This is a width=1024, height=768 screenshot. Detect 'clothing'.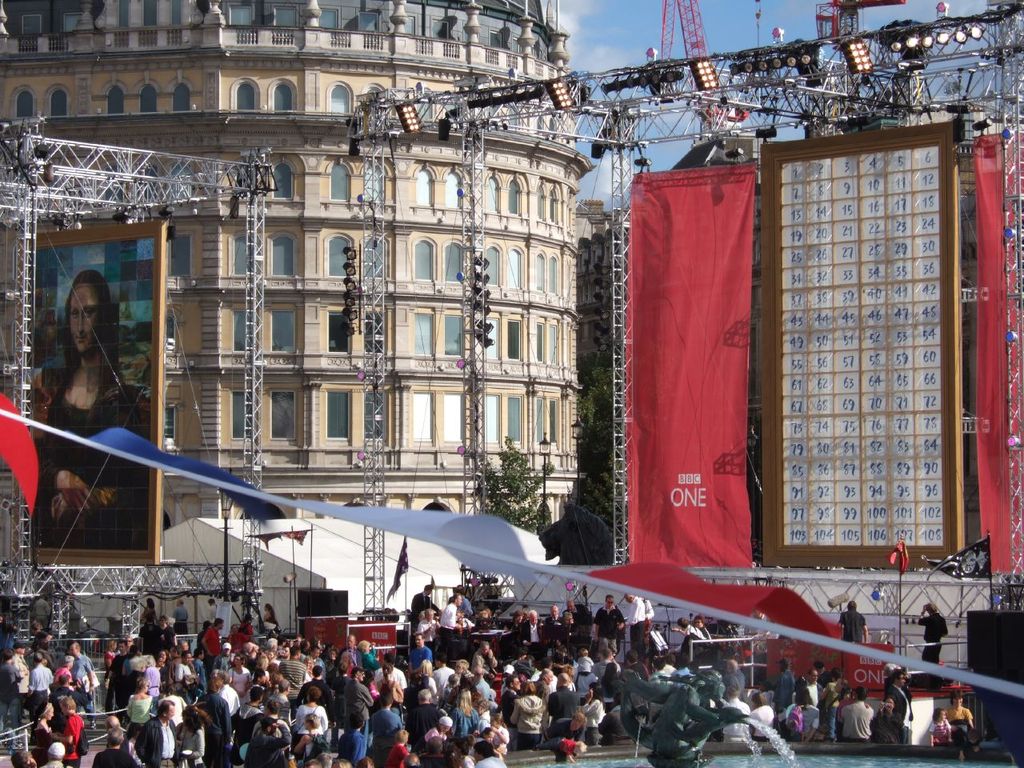
{"left": 385, "top": 734, "right": 409, "bottom": 765}.
